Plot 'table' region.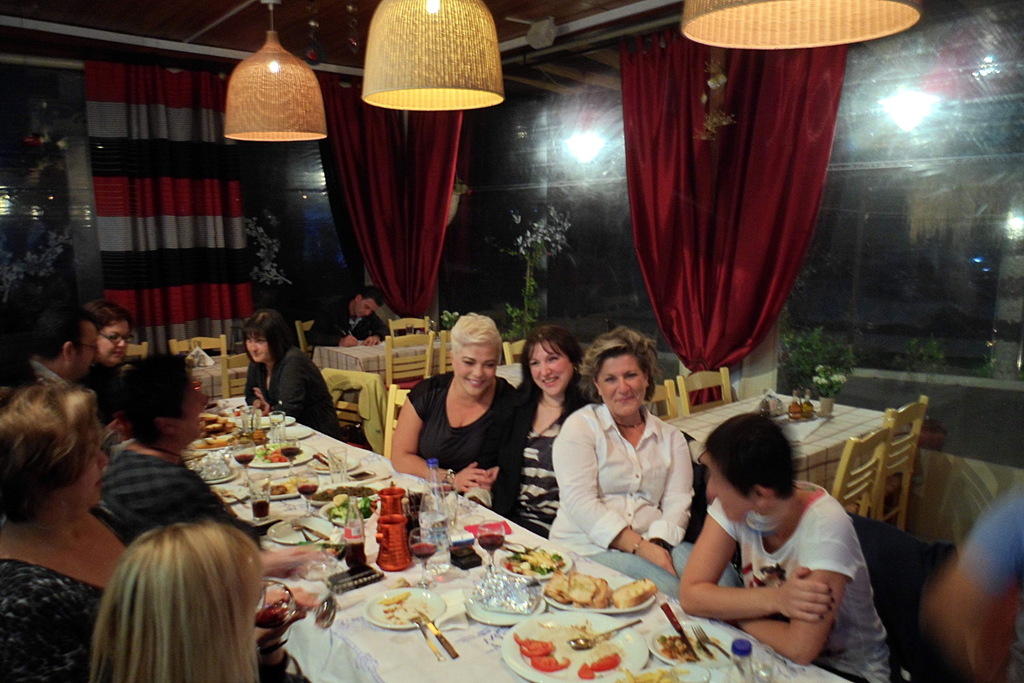
Plotted at <region>192, 362, 259, 395</region>.
